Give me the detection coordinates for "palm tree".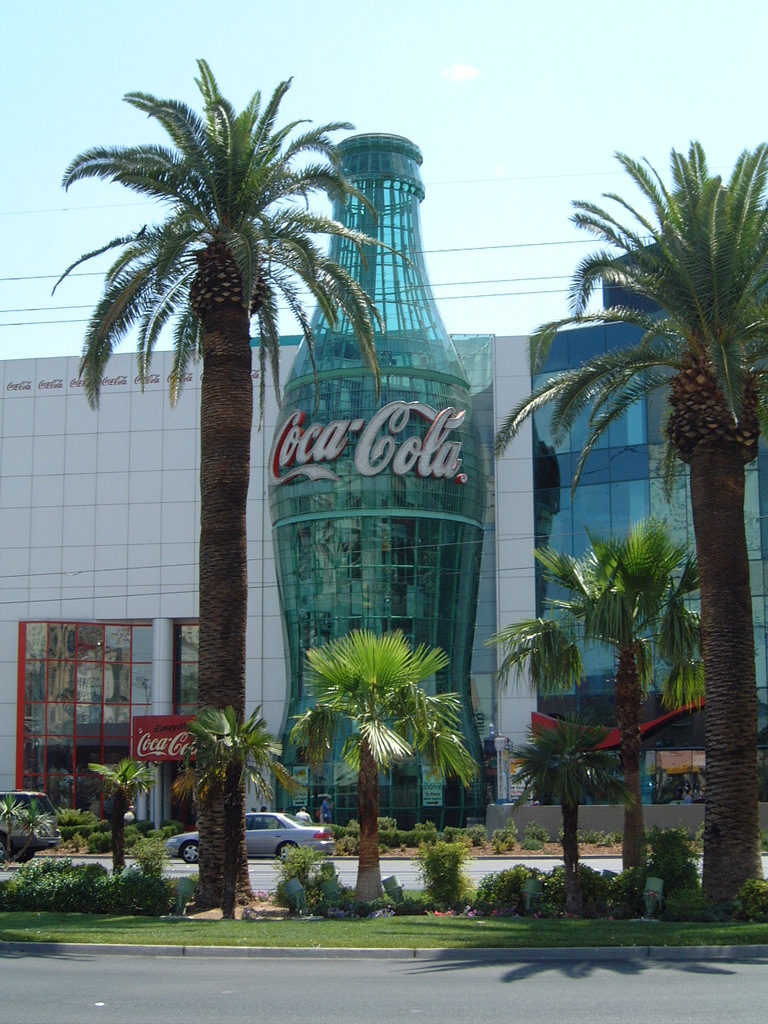
select_region(518, 528, 710, 933).
